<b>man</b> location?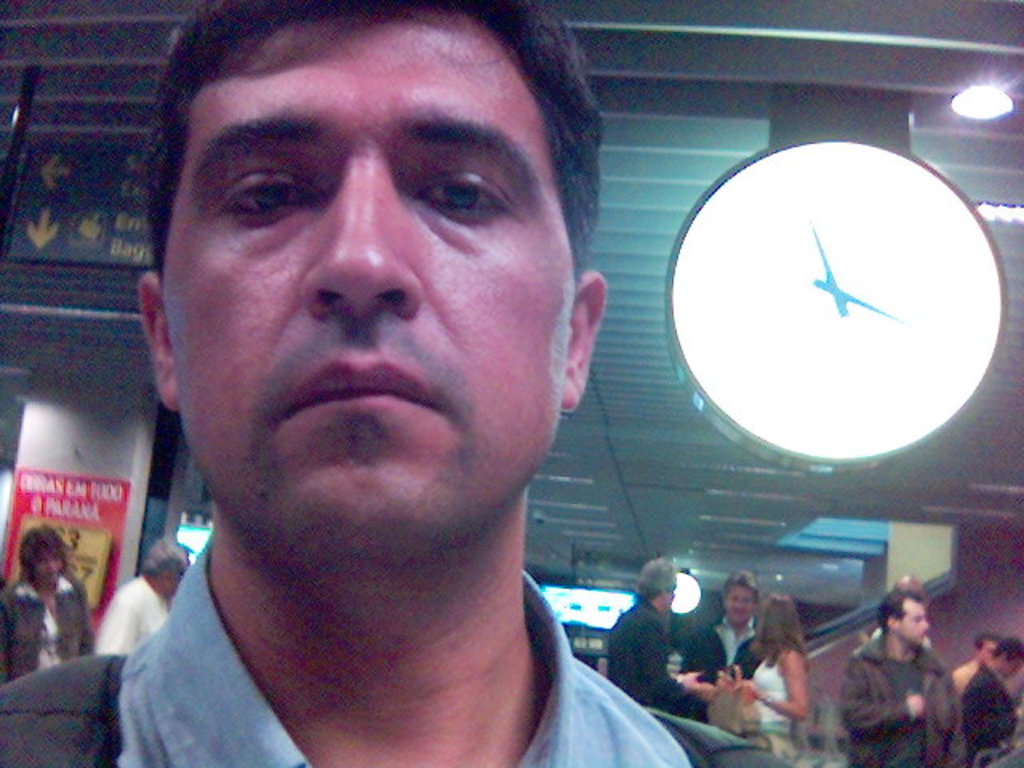
l=830, t=592, r=965, b=766
